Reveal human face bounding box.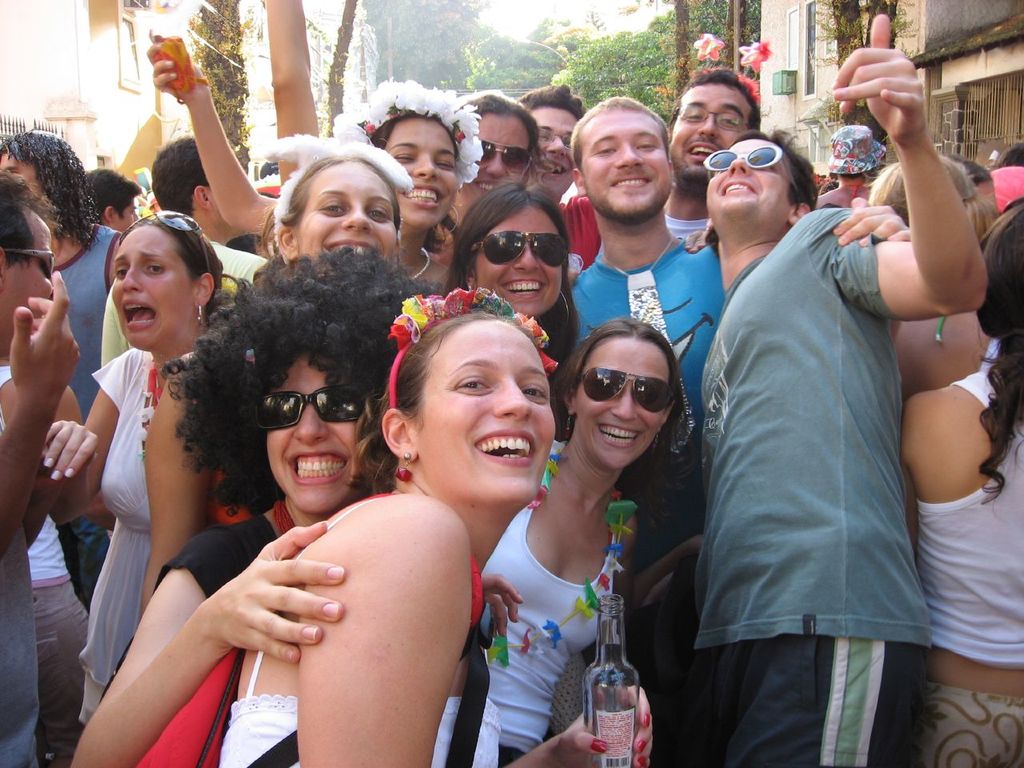
Revealed: (0, 209, 55, 351).
